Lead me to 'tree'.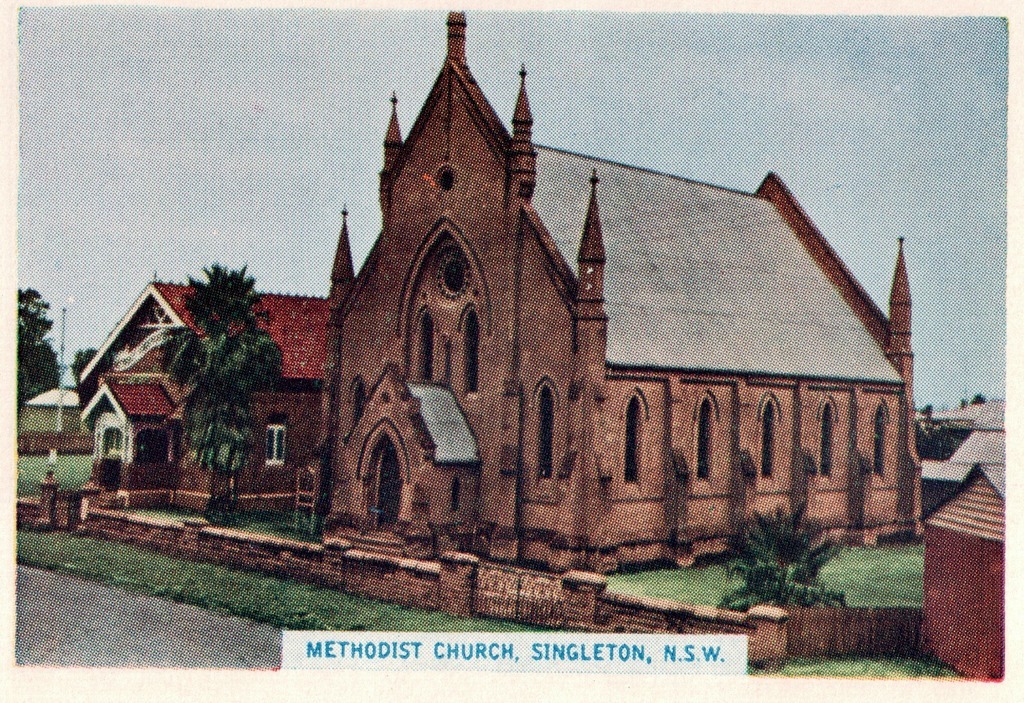
Lead to select_region(708, 509, 848, 626).
